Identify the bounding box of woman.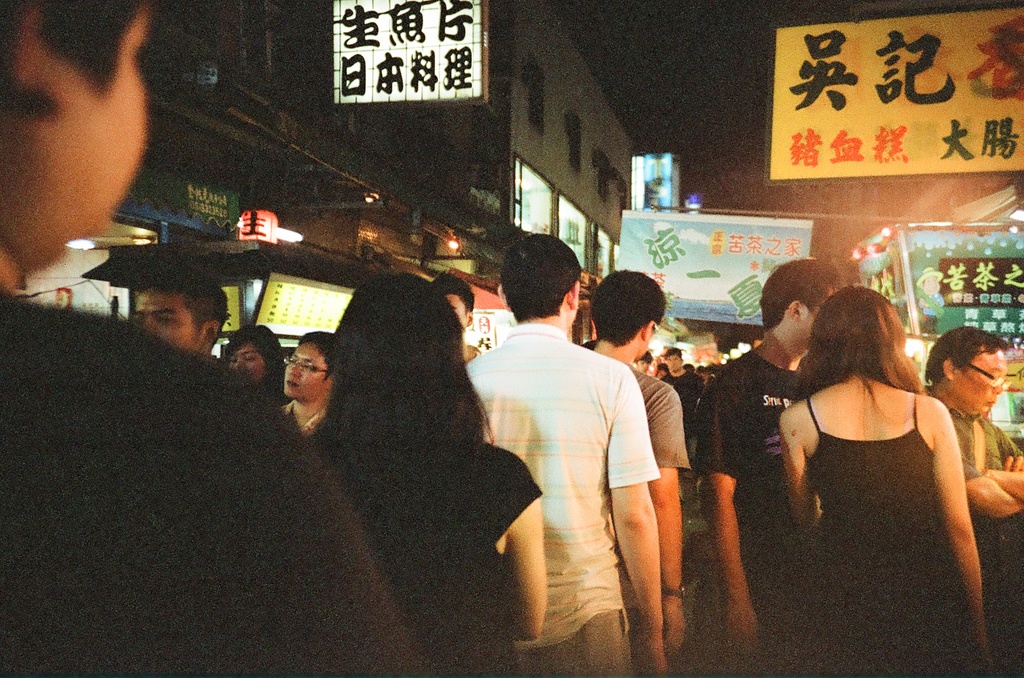
select_region(778, 277, 988, 659).
